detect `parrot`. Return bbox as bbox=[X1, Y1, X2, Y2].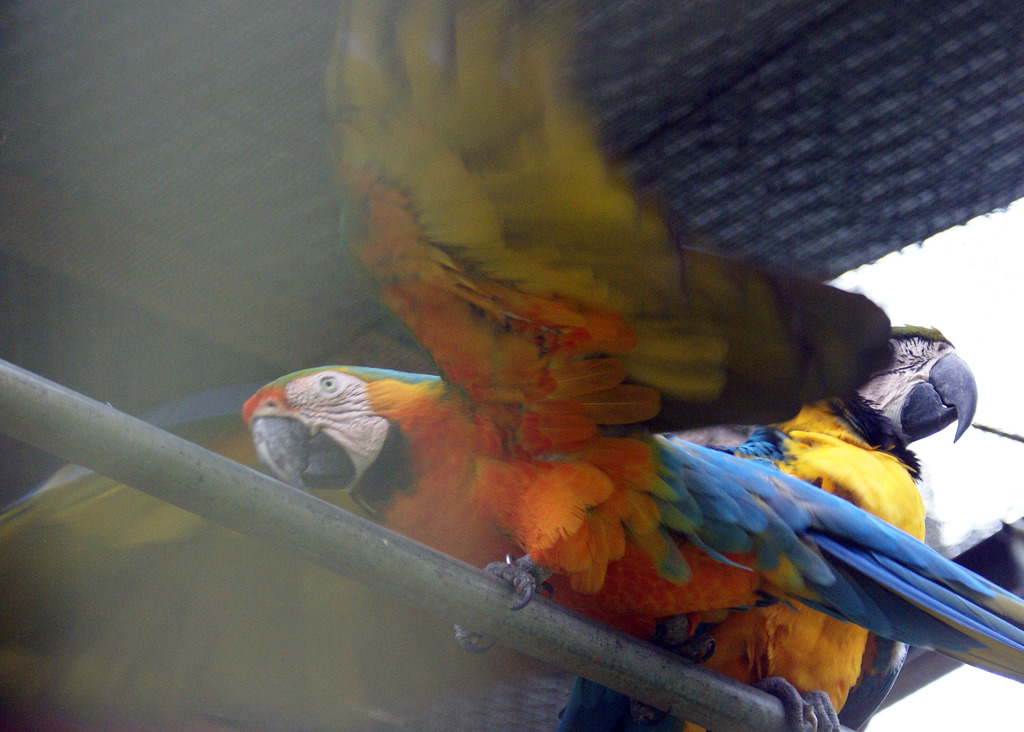
bbox=[560, 323, 980, 731].
